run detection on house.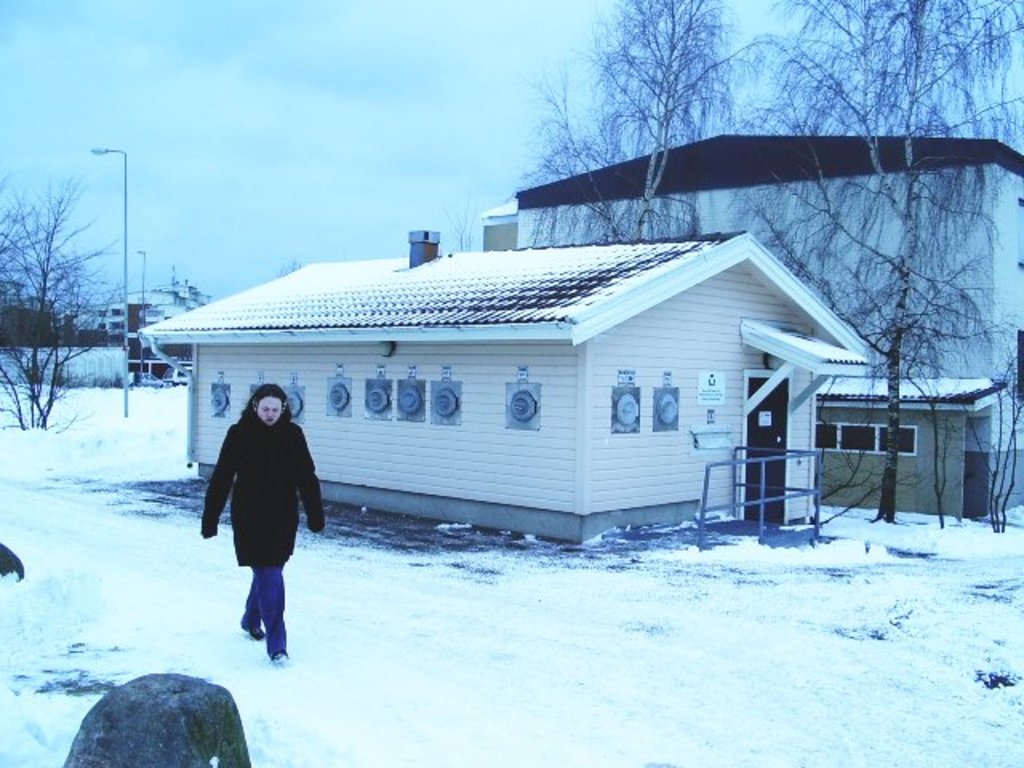
Result: BBox(514, 134, 1022, 522).
